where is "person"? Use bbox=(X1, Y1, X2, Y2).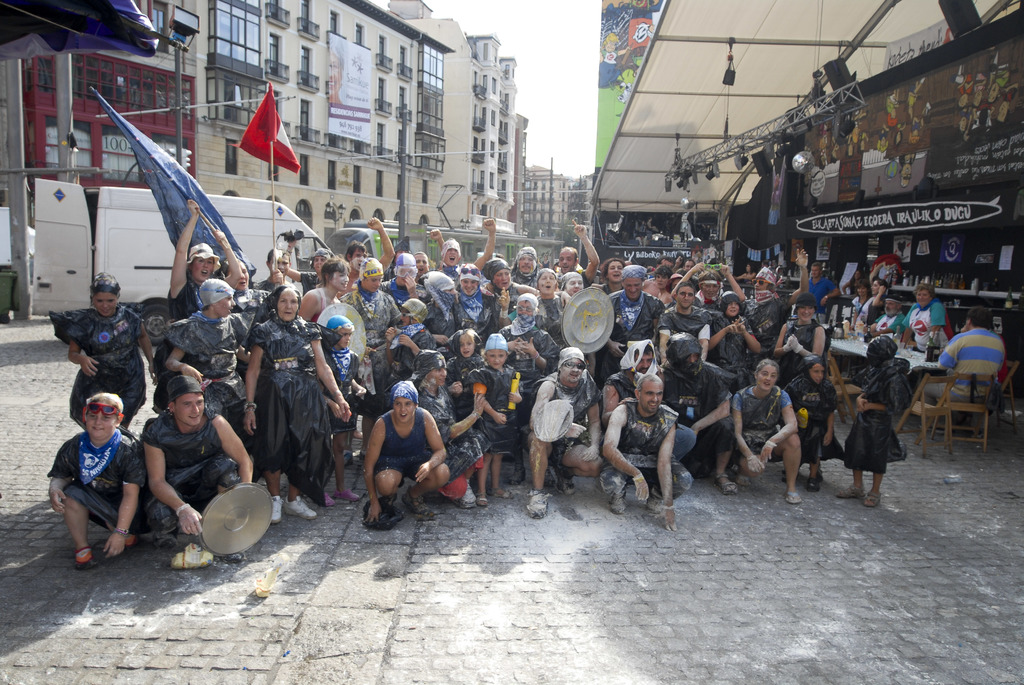
bbox=(278, 224, 343, 306).
